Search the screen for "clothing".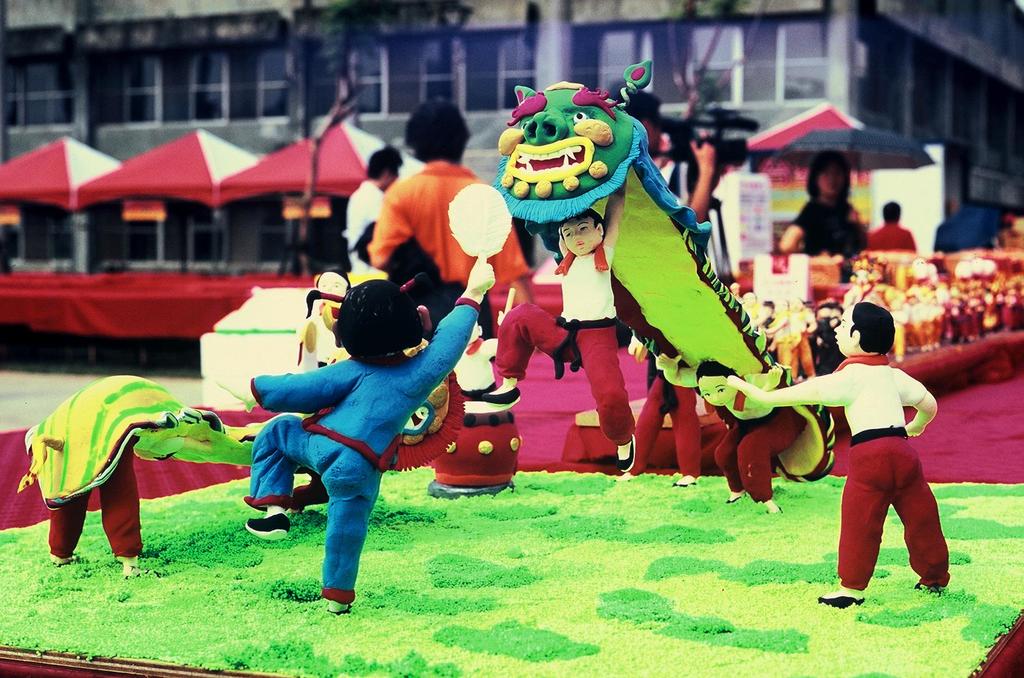
Found at <region>870, 223, 919, 252</region>.
